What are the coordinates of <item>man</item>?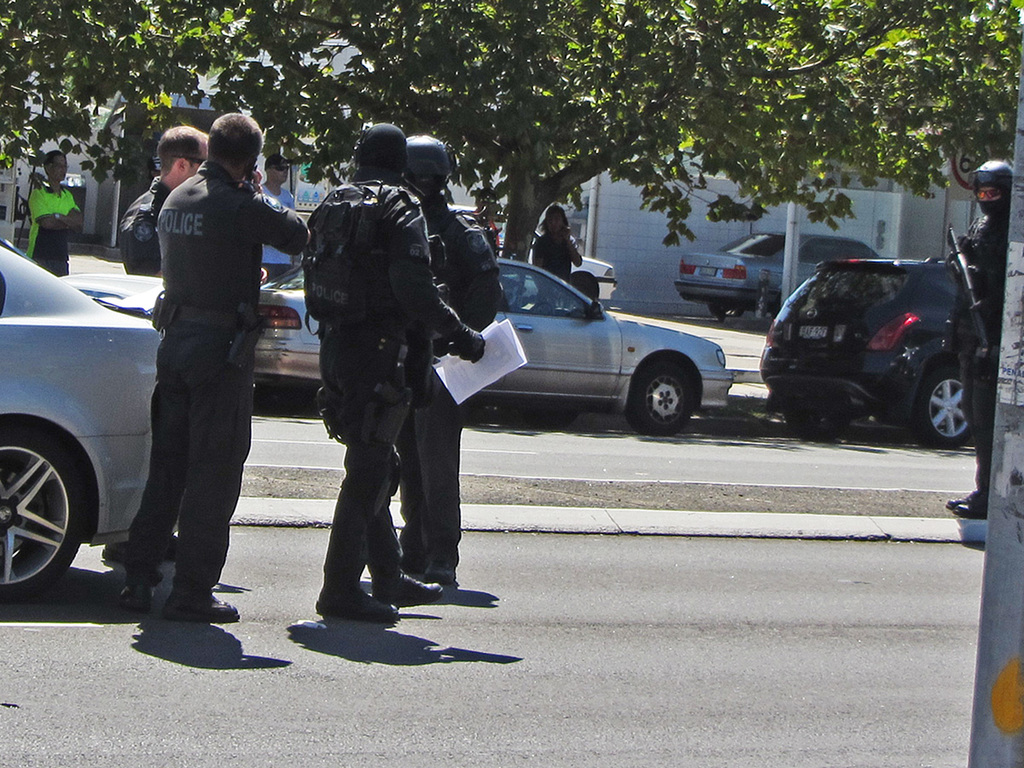
box=[26, 148, 82, 275].
